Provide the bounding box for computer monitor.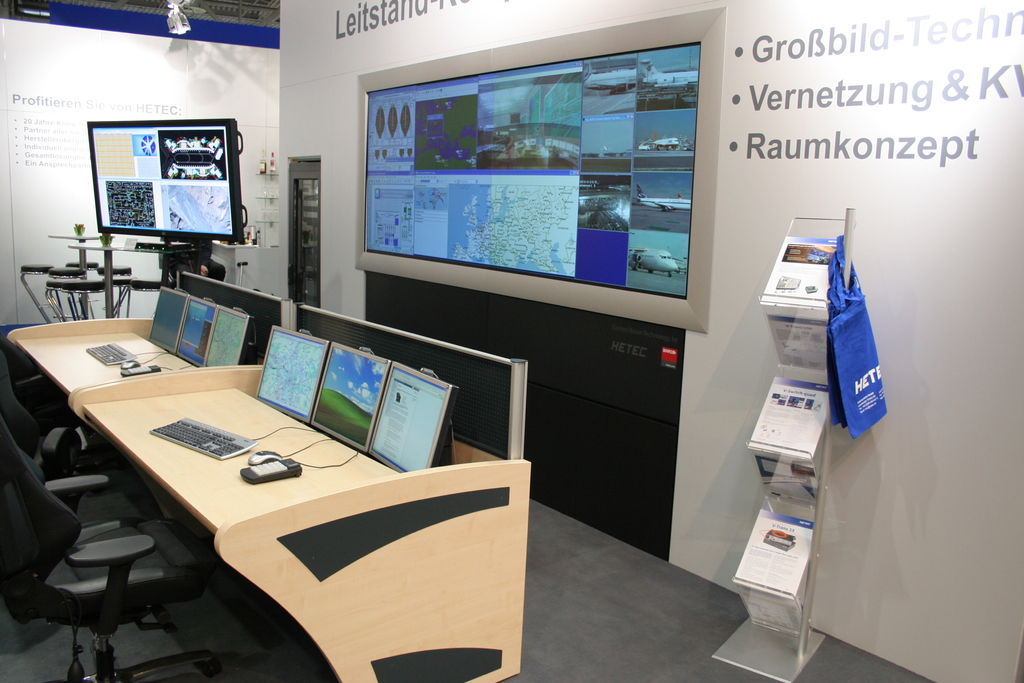
detection(369, 352, 455, 472).
